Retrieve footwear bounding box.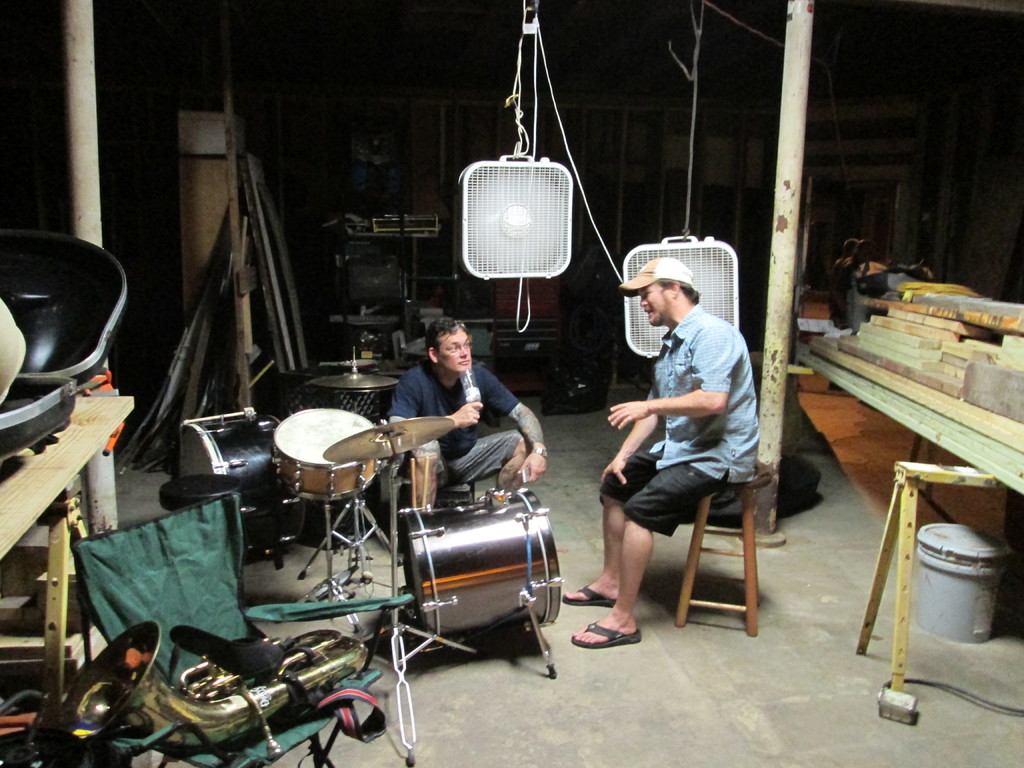
Bounding box: region(568, 618, 642, 646).
